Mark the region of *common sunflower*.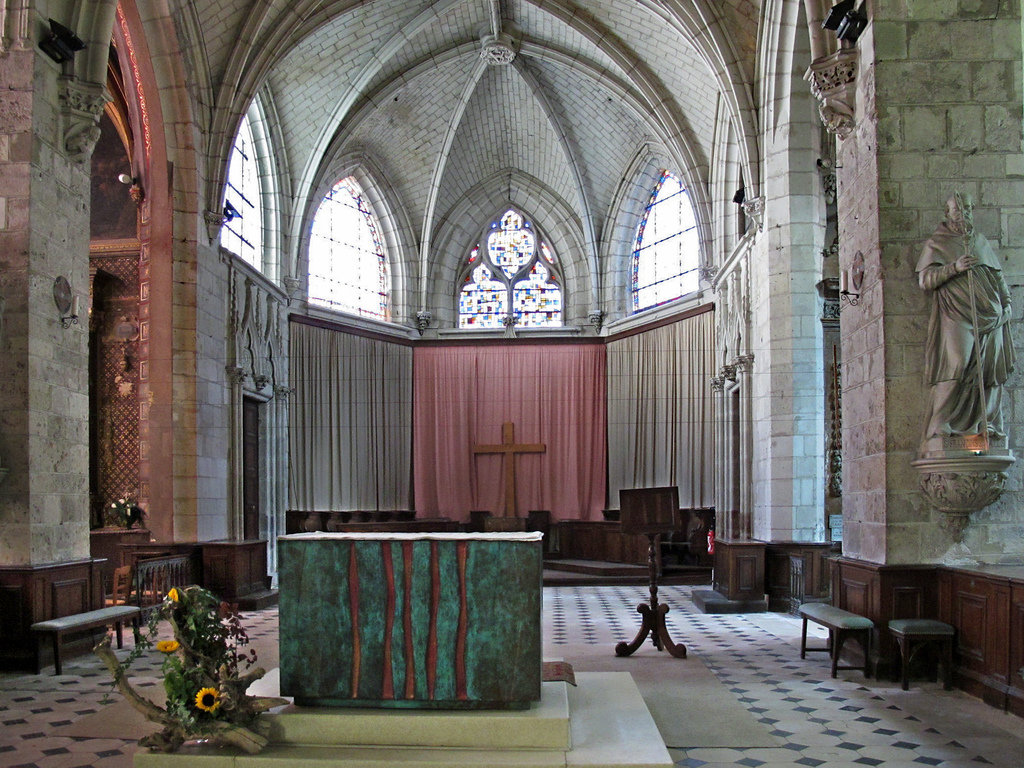
Region: 193:687:221:716.
